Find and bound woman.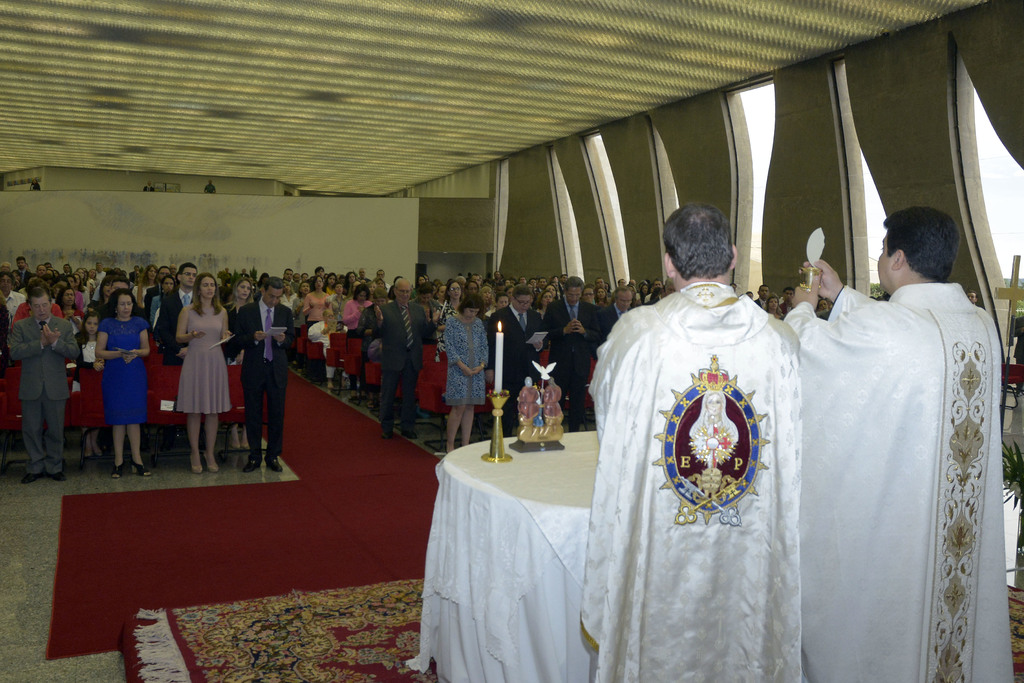
Bound: {"x1": 442, "y1": 294, "x2": 488, "y2": 456}.
